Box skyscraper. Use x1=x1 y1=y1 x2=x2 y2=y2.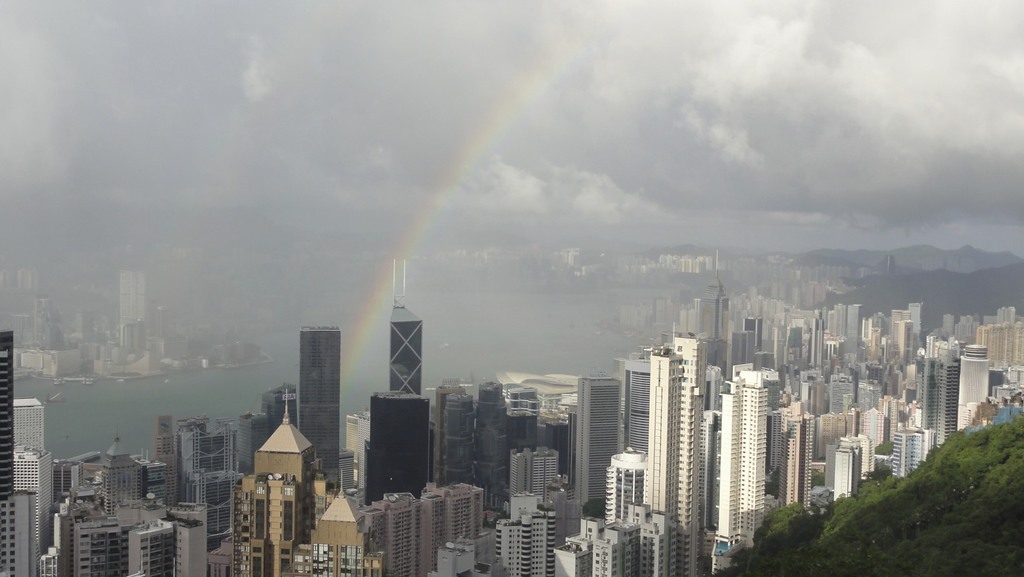
x1=426 y1=469 x2=513 y2=576.
